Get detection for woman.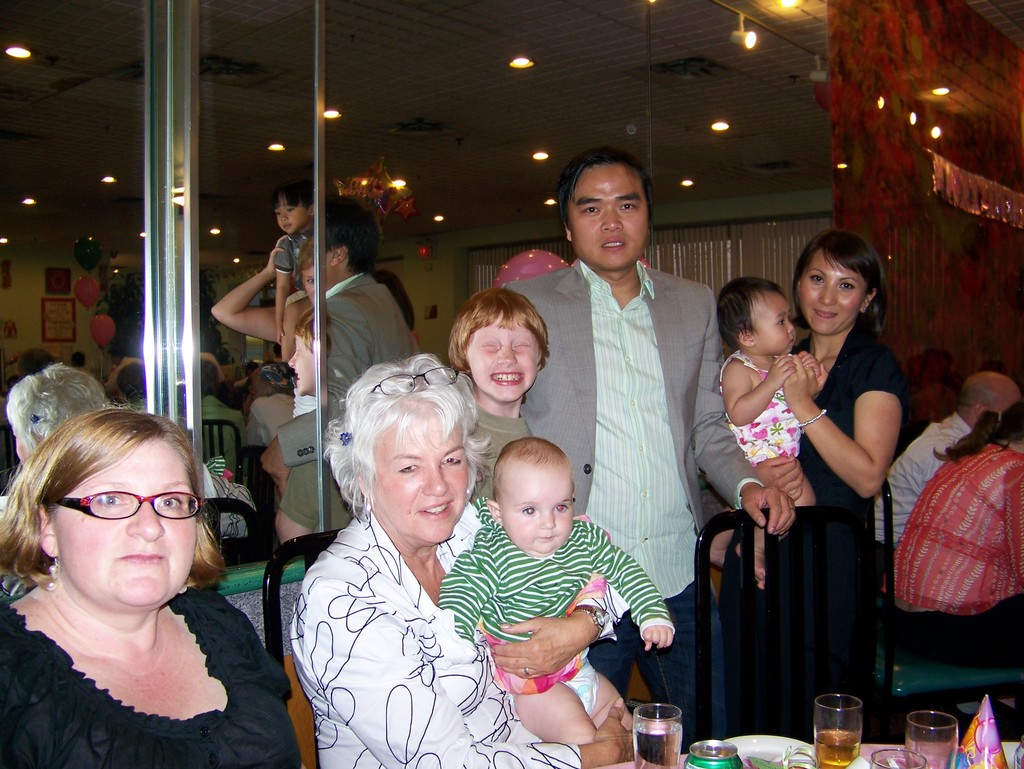
Detection: [0,388,287,768].
